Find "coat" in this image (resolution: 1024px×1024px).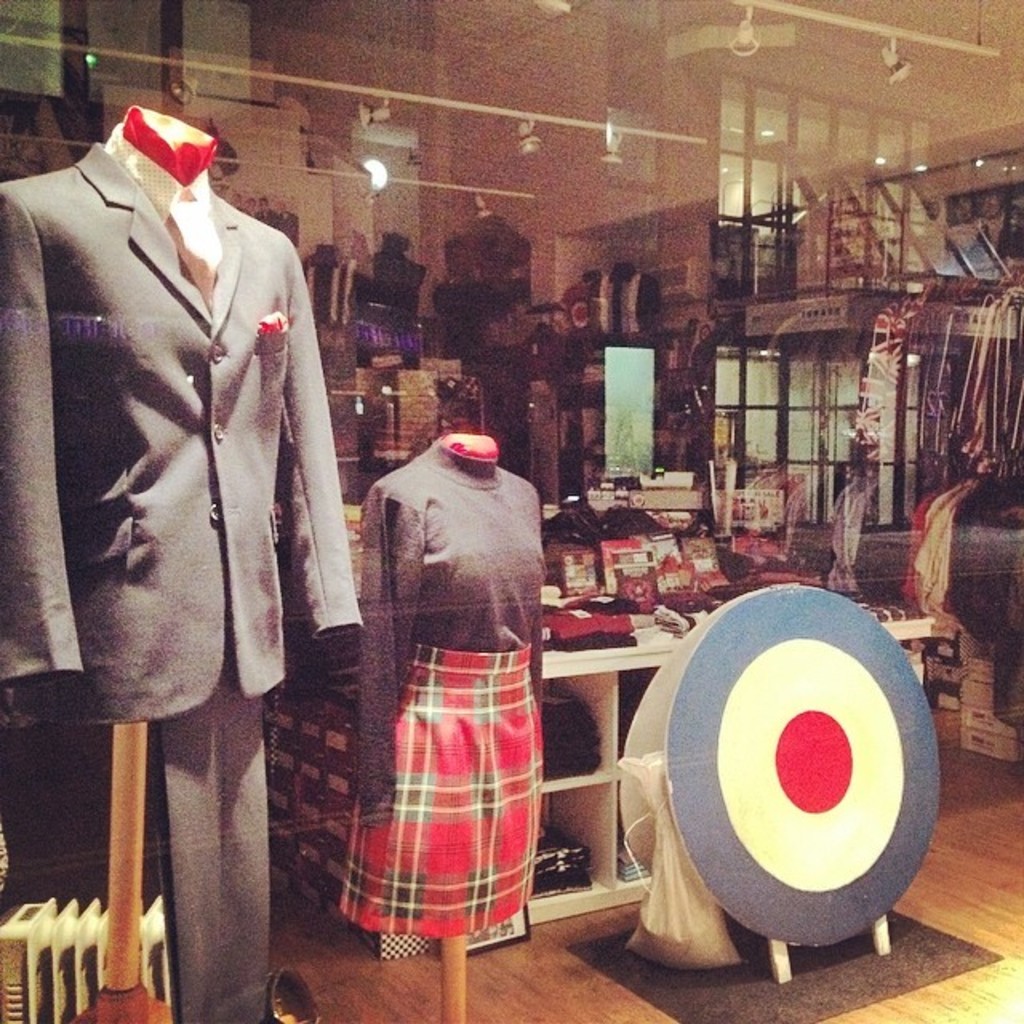
bbox=[0, 101, 358, 806].
